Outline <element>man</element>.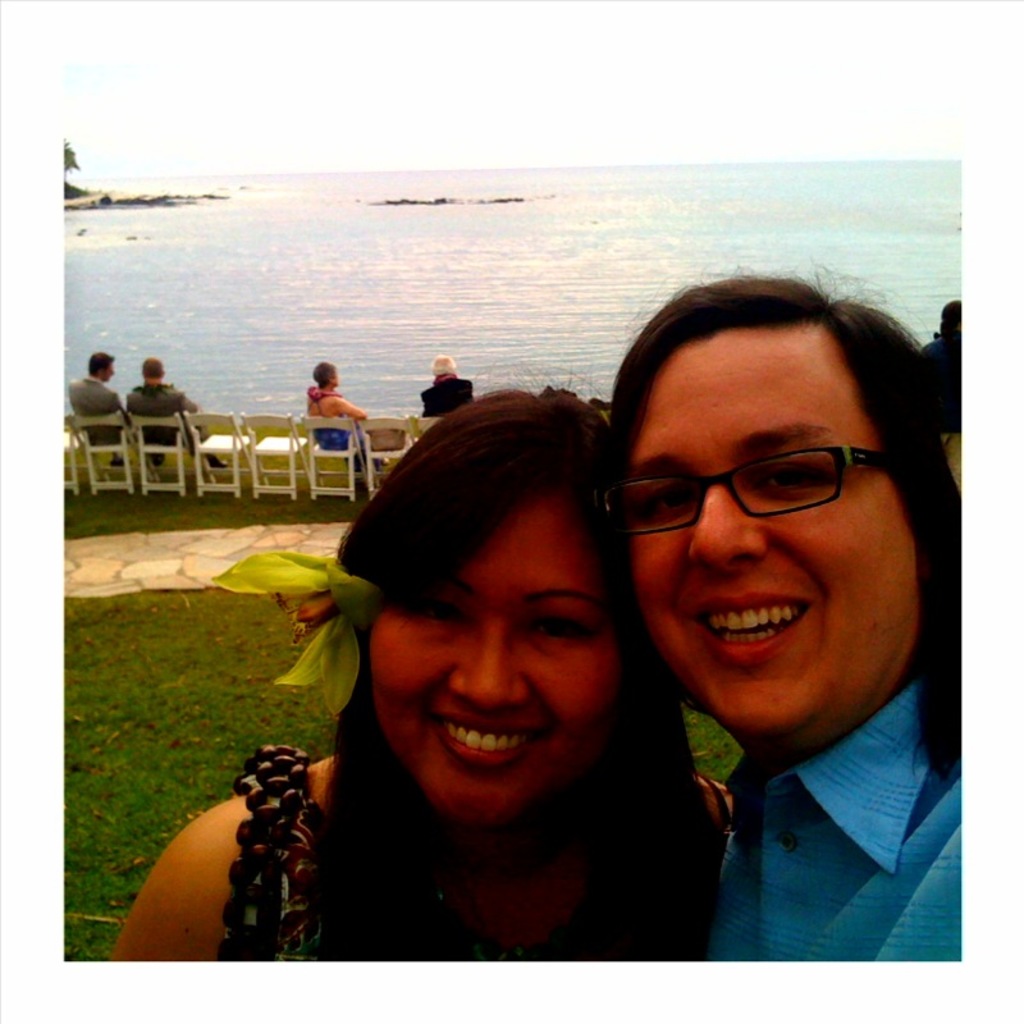
Outline: 125/358/223/470.
